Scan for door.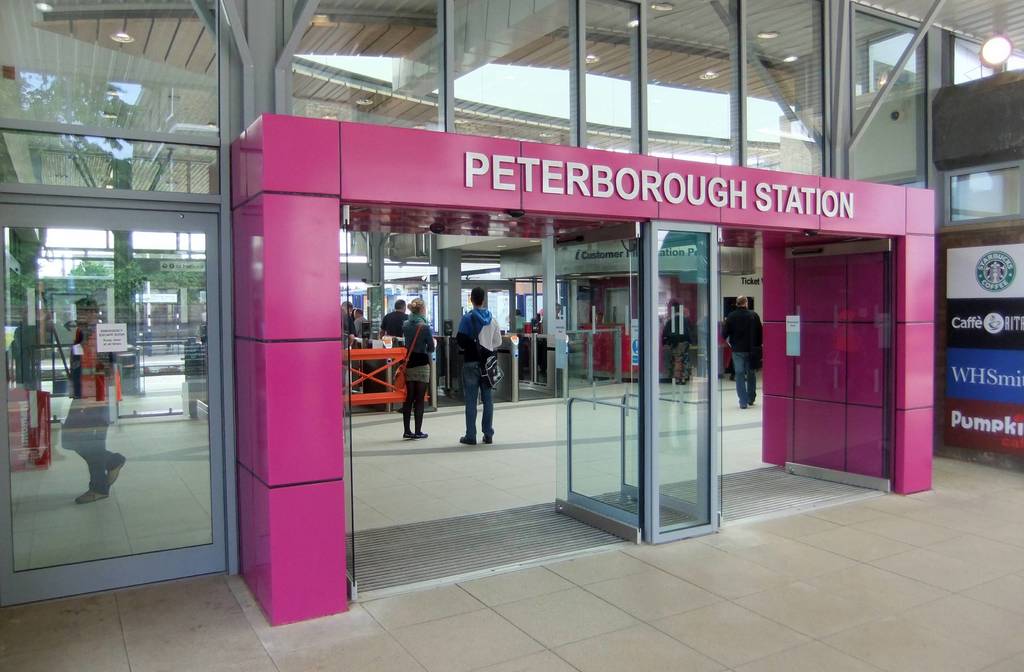
Scan result: left=552, top=218, right=641, bottom=545.
